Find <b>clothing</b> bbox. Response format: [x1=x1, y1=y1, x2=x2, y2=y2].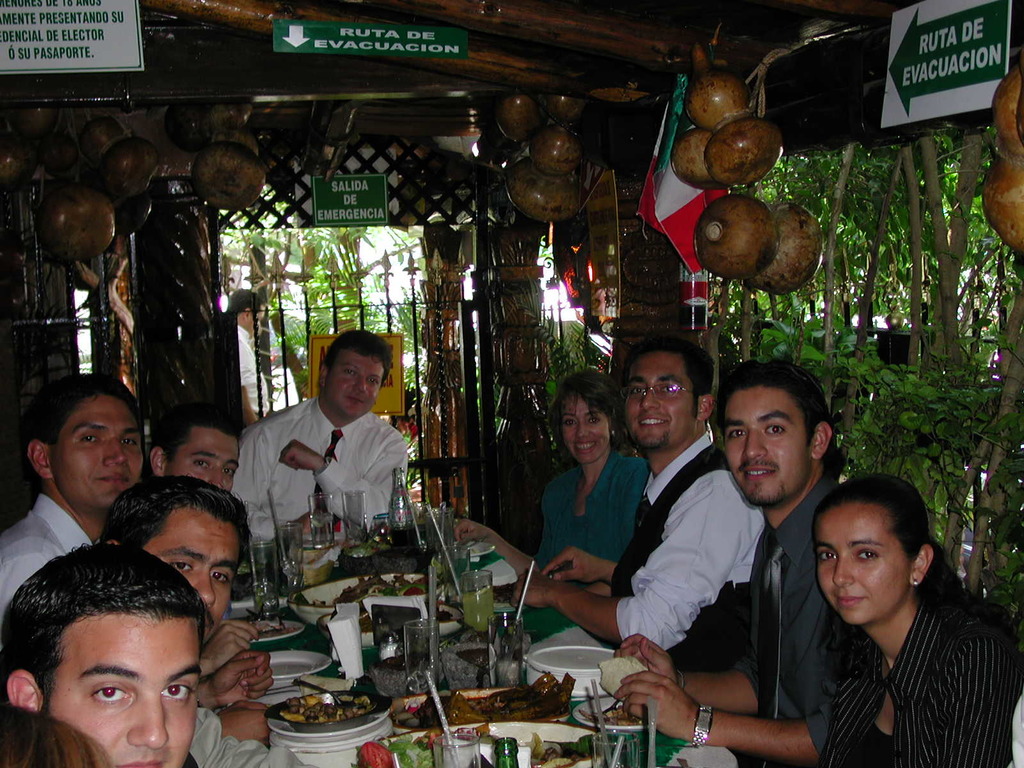
[x1=730, y1=466, x2=833, y2=721].
